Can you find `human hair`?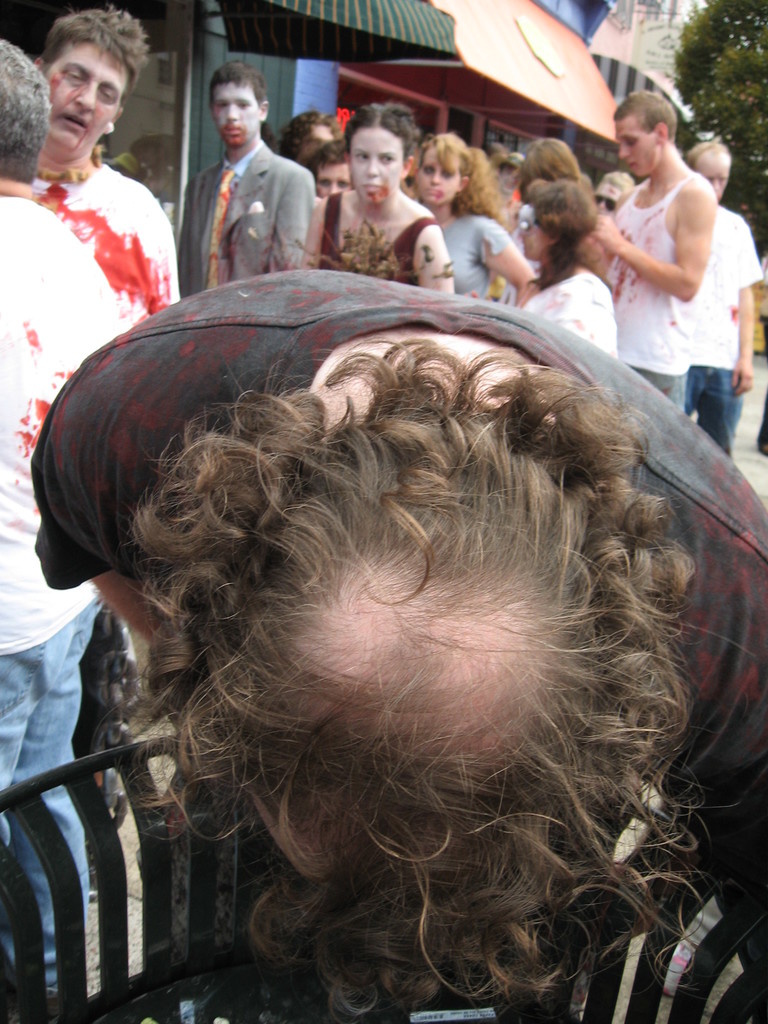
Yes, bounding box: crop(207, 60, 271, 120).
